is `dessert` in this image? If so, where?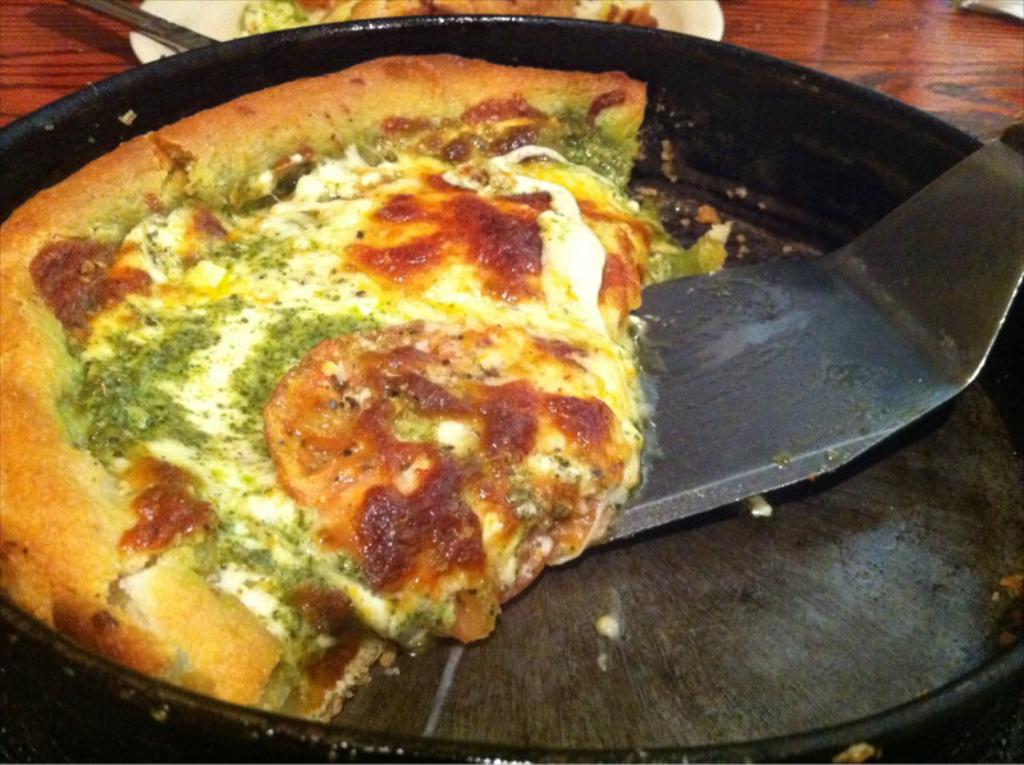
Yes, at rect(0, 55, 718, 724).
